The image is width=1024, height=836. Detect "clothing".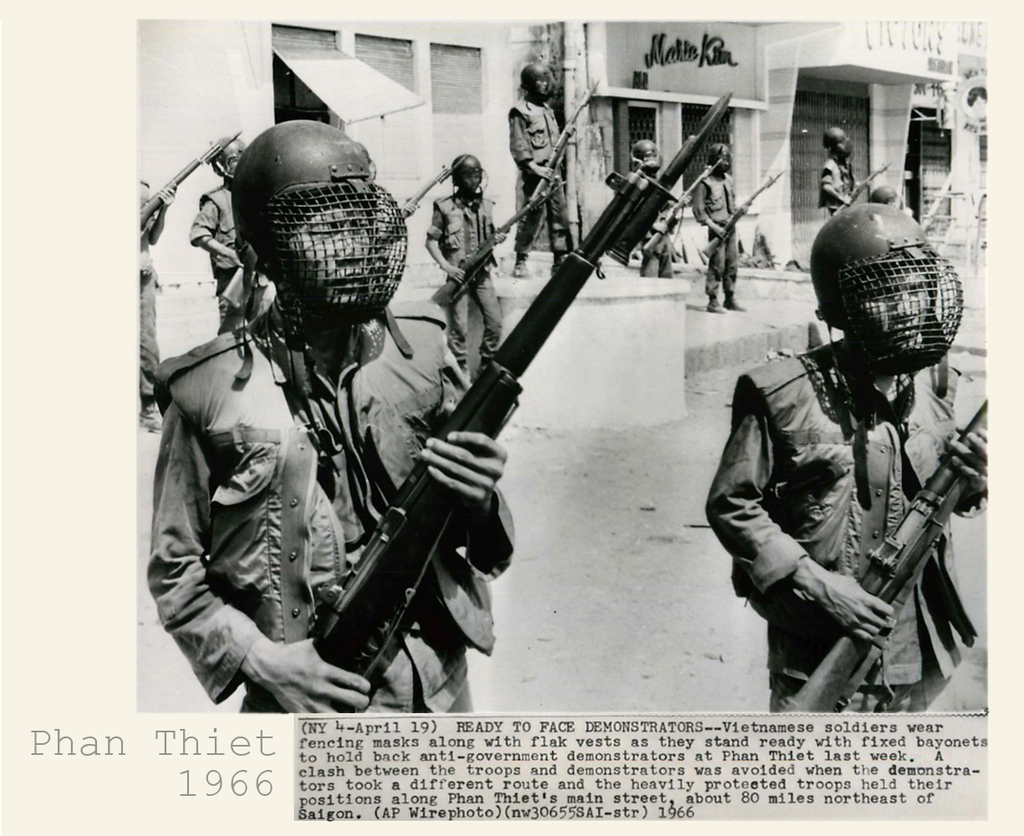
Detection: [692,169,740,288].
